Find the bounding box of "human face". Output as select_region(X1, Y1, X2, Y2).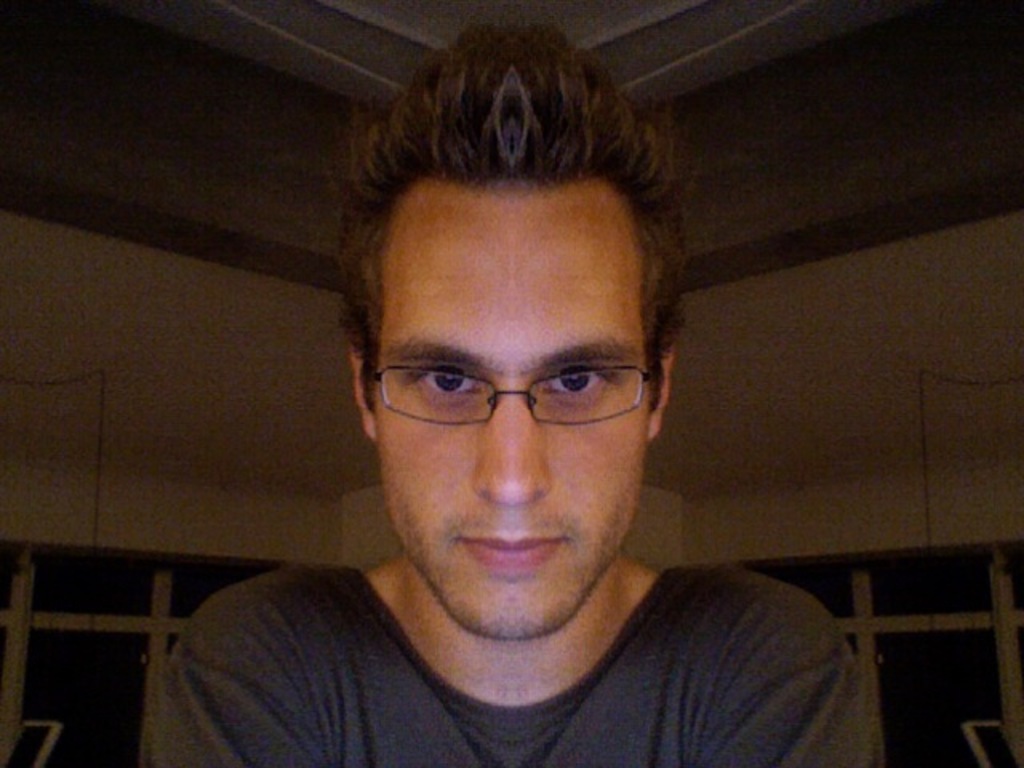
select_region(365, 179, 648, 638).
